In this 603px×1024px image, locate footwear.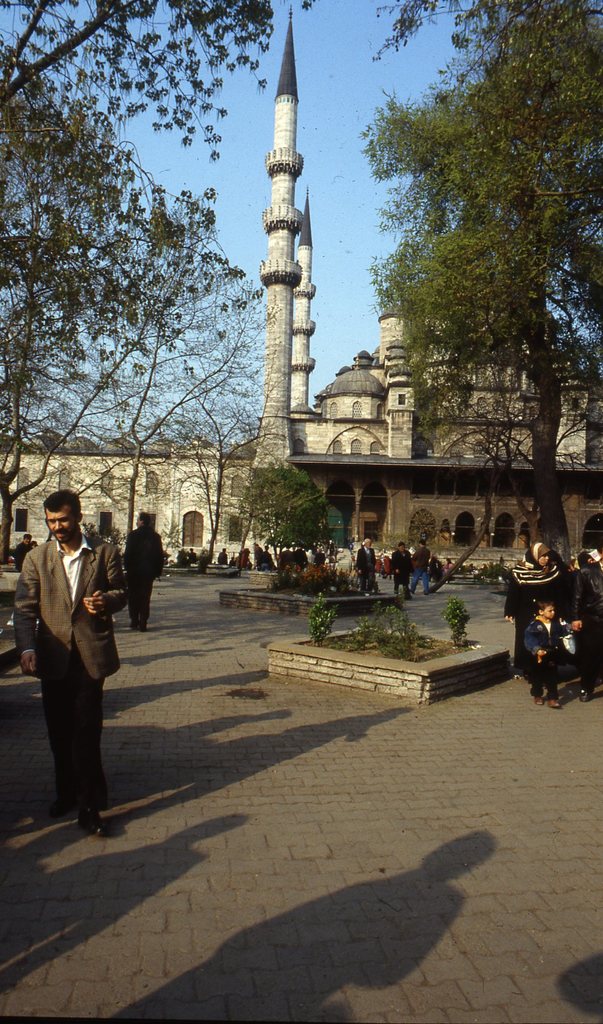
Bounding box: (533,691,543,708).
